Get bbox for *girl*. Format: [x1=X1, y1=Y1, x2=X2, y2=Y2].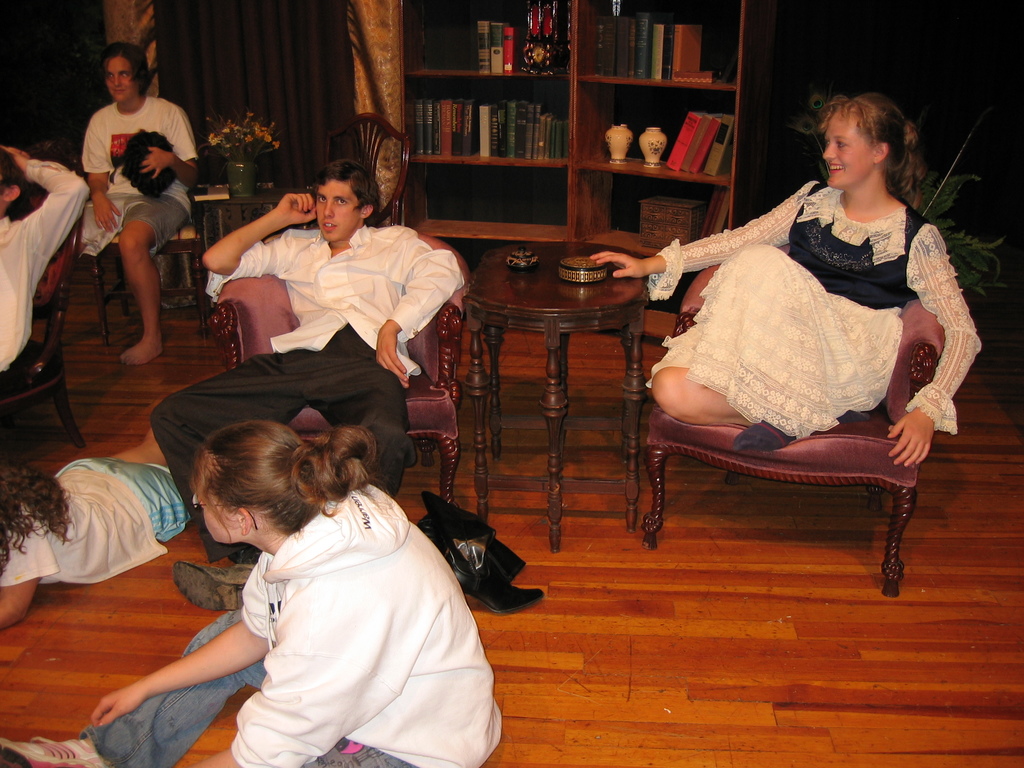
[x1=589, y1=93, x2=980, y2=468].
